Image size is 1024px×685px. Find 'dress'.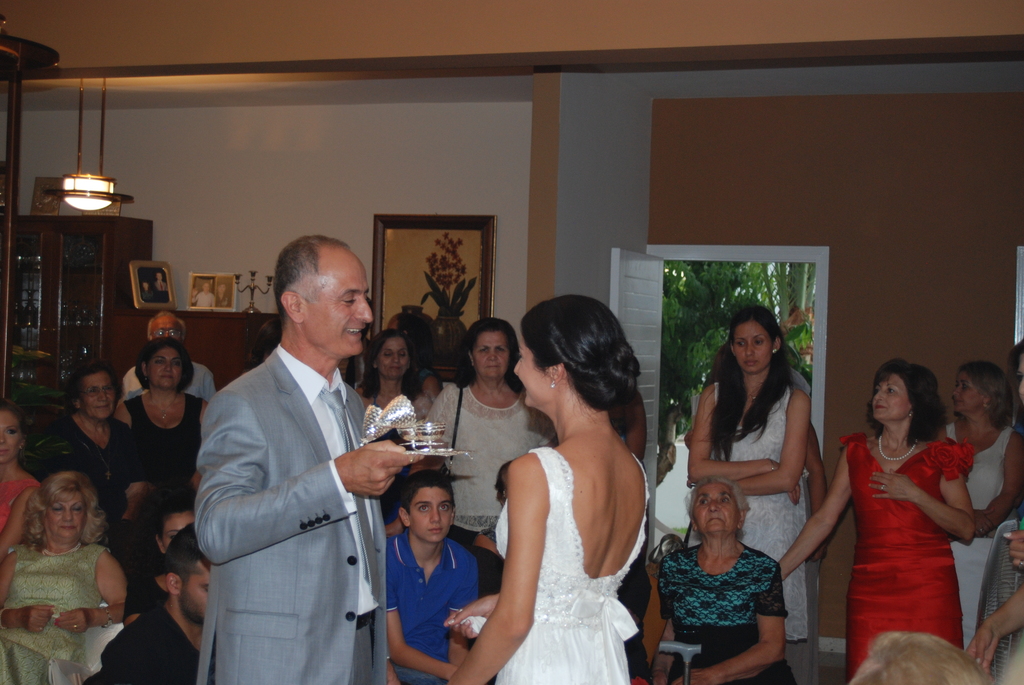
{"left": 830, "top": 438, "right": 968, "bottom": 656}.
